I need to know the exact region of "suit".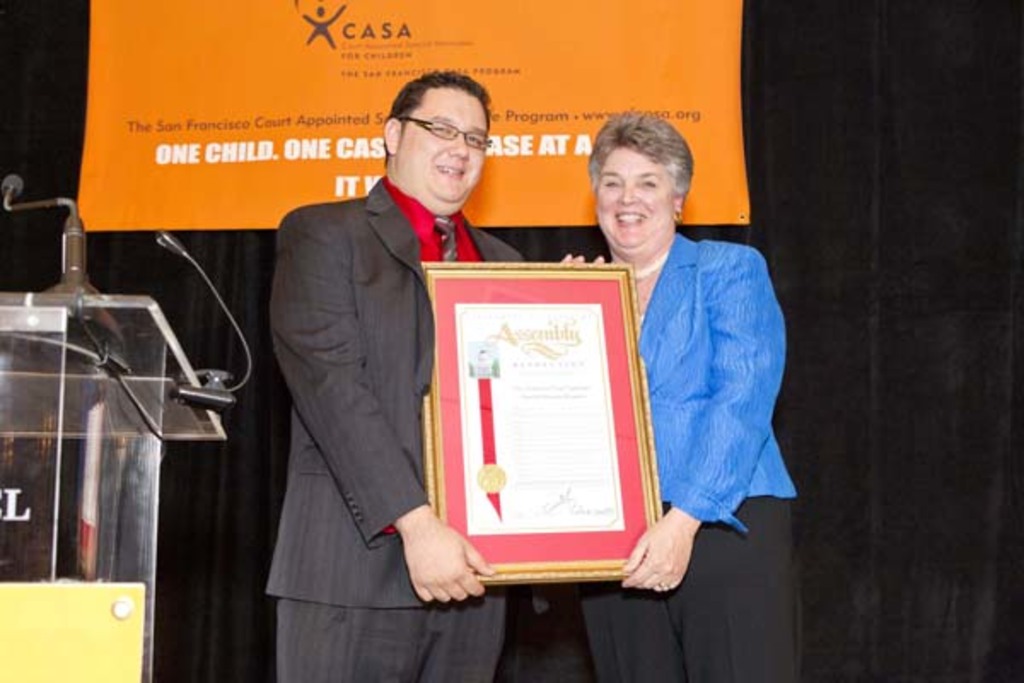
Region: [345, 140, 631, 608].
